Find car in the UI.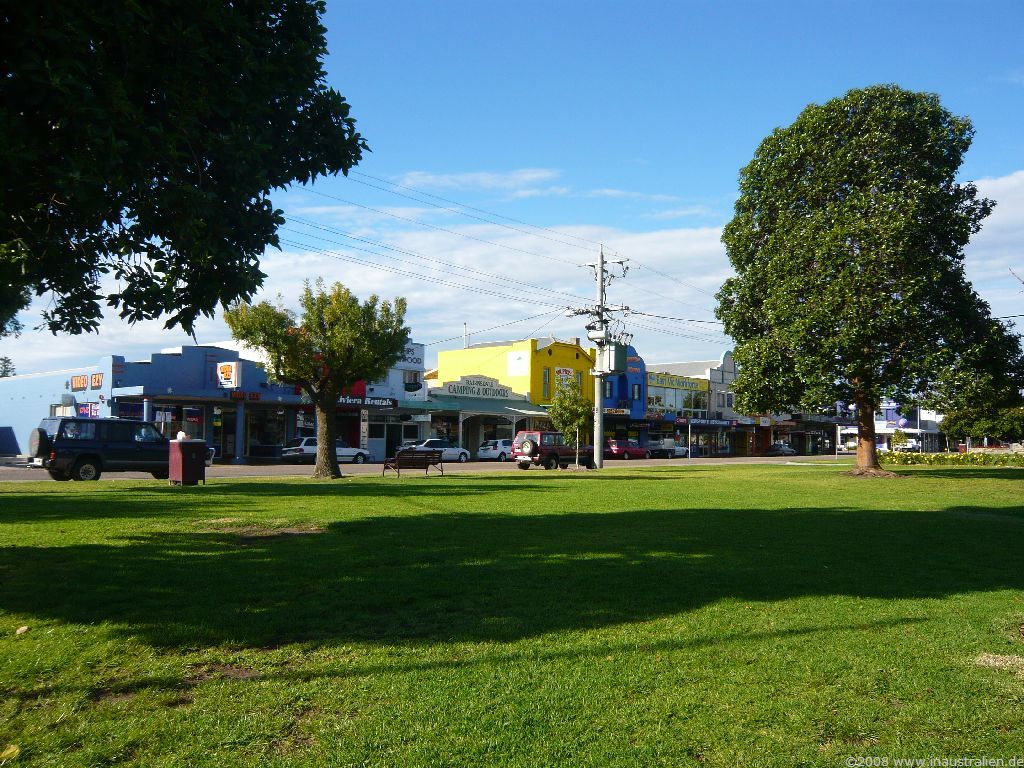
UI element at 283, 436, 372, 465.
